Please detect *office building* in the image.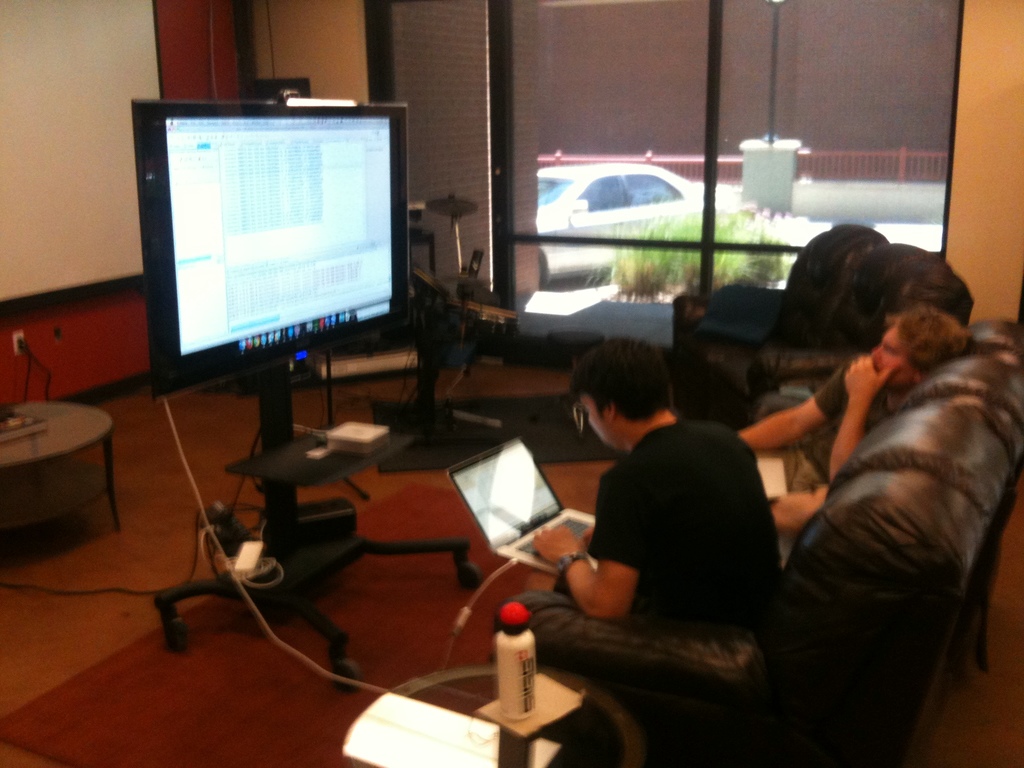
l=0, t=0, r=888, b=767.
